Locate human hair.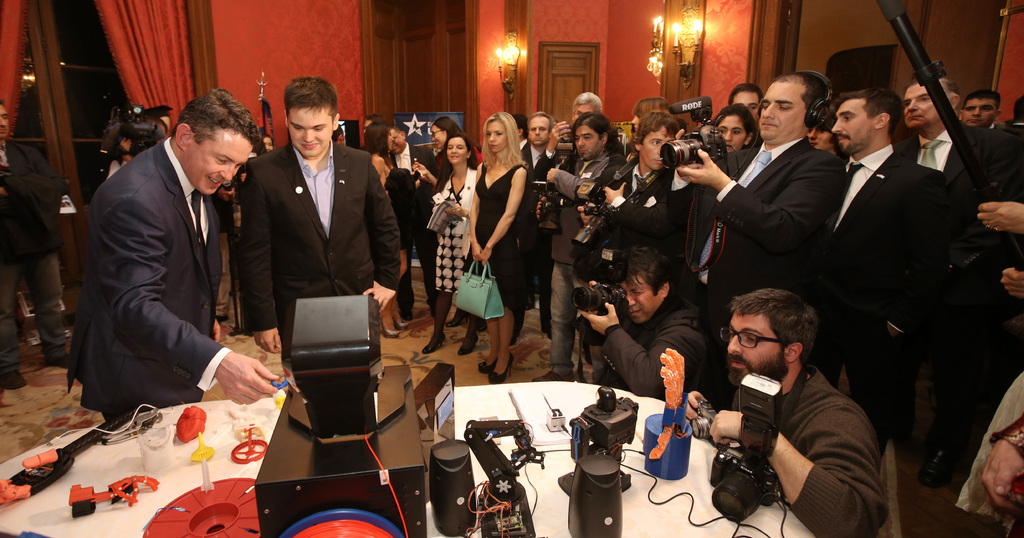
Bounding box: (left=572, top=91, right=604, bottom=115).
